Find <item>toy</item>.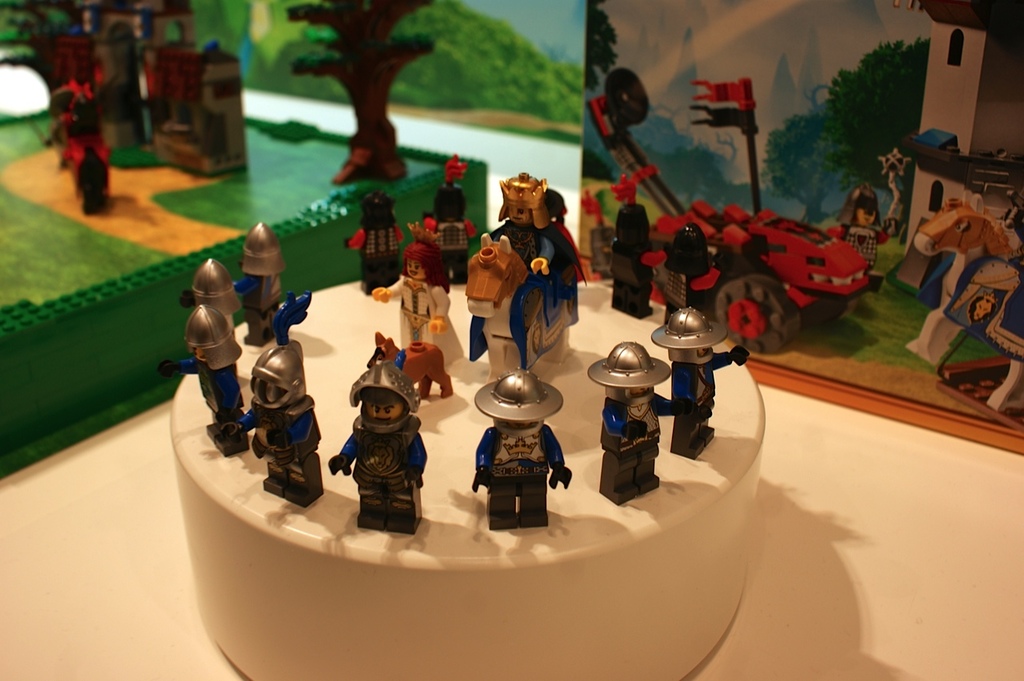
(591, 339, 707, 507).
